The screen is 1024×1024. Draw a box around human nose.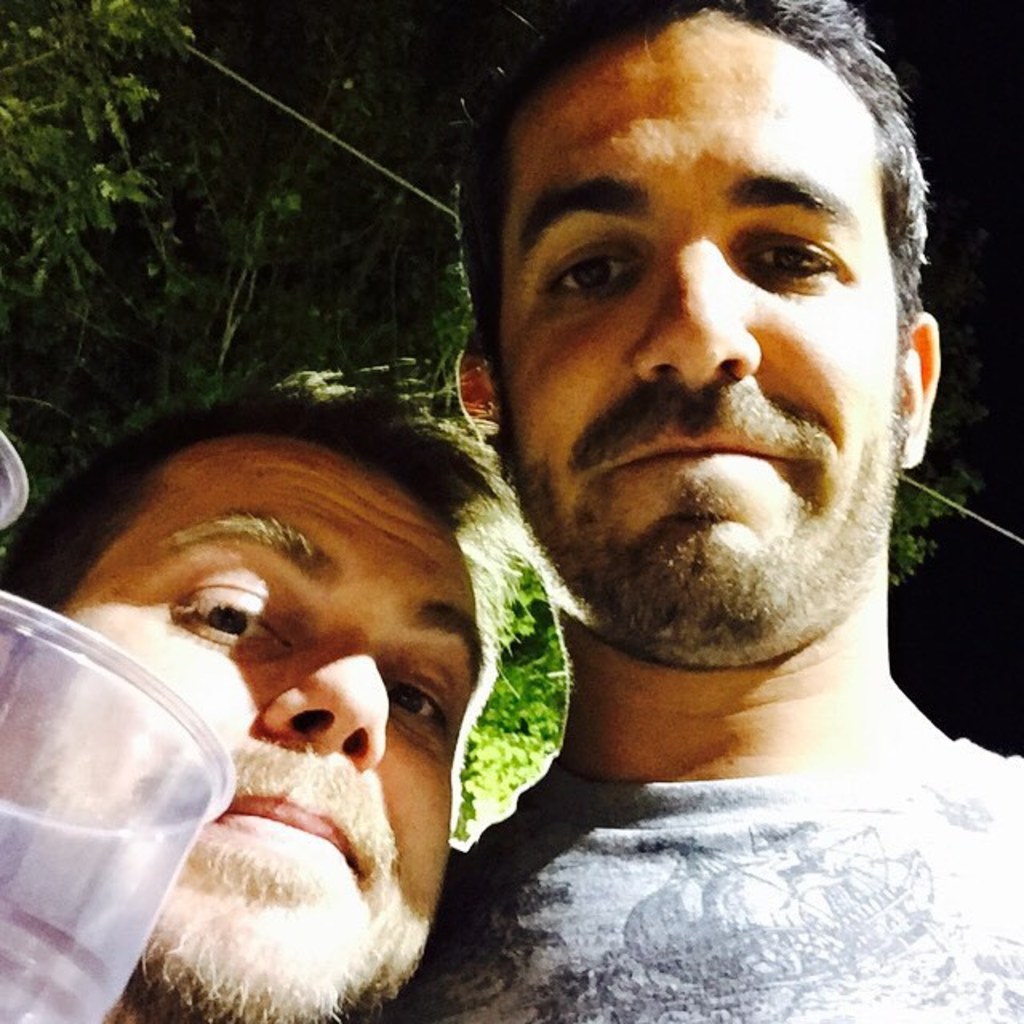
pyautogui.locateOnScreen(630, 251, 758, 390).
